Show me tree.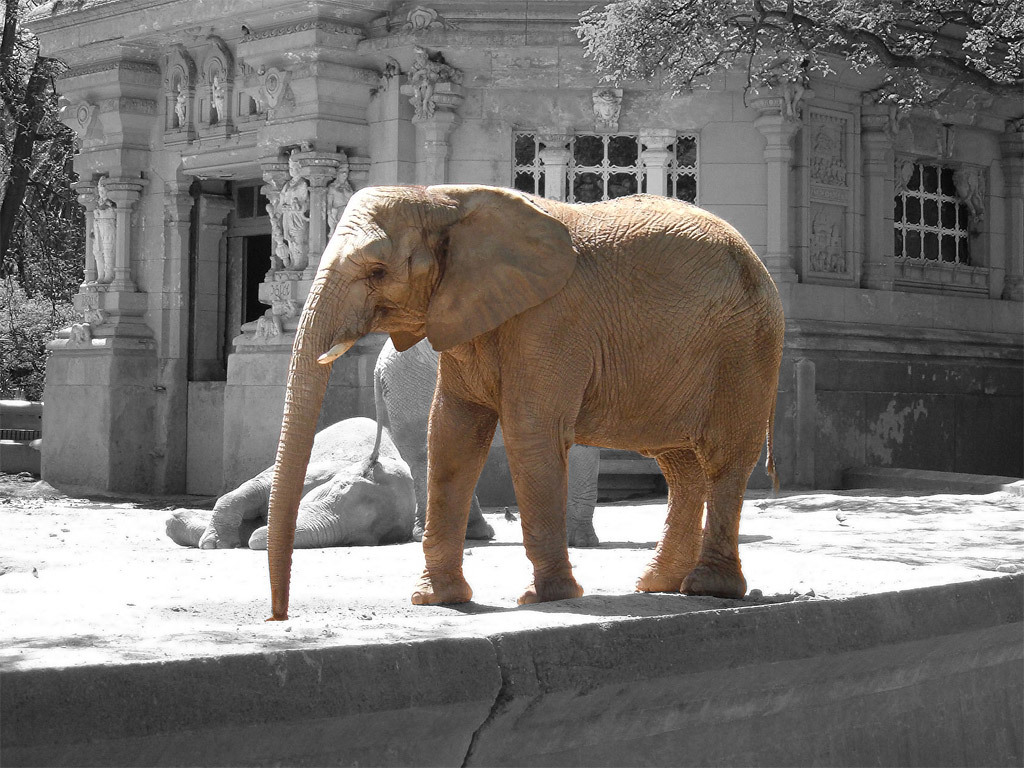
tree is here: pyautogui.locateOnScreen(3, 24, 84, 344).
